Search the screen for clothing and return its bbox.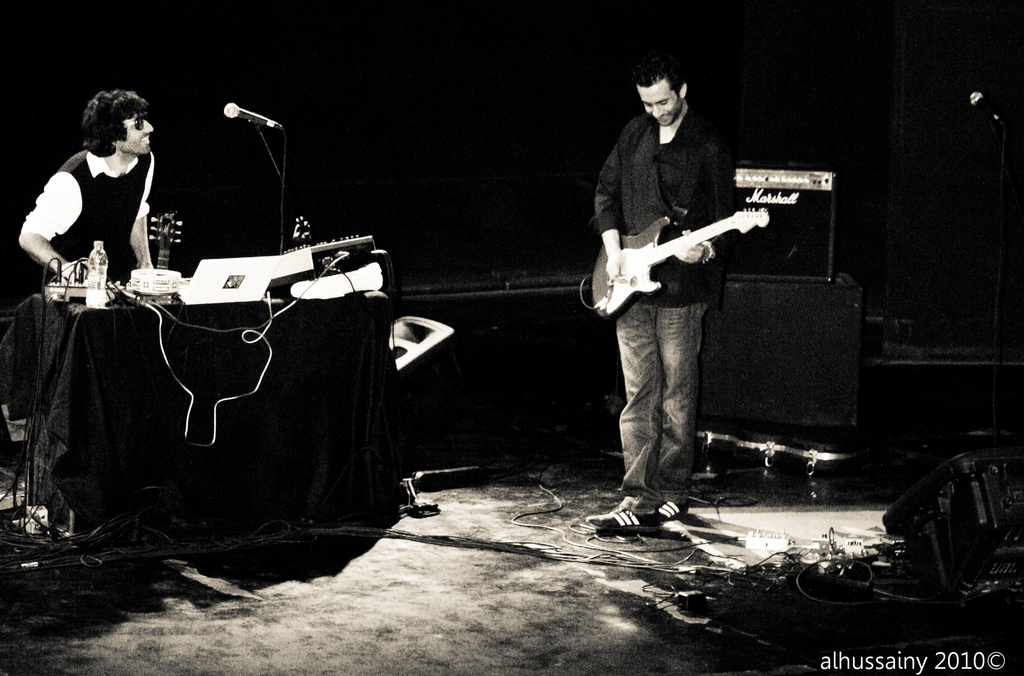
Found: {"x1": 582, "y1": 115, "x2": 767, "y2": 484}.
